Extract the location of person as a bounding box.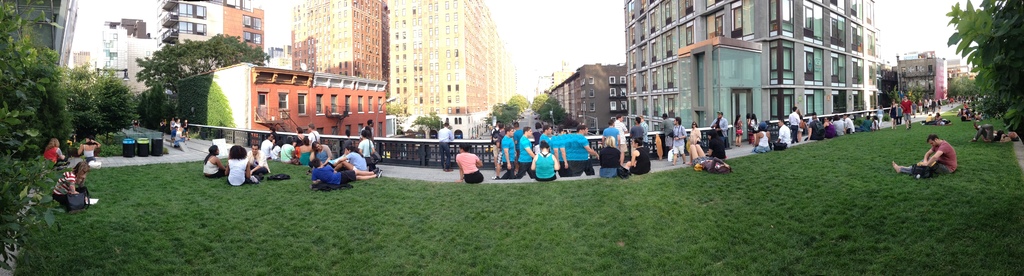
BBox(639, 113, 649, 150).
